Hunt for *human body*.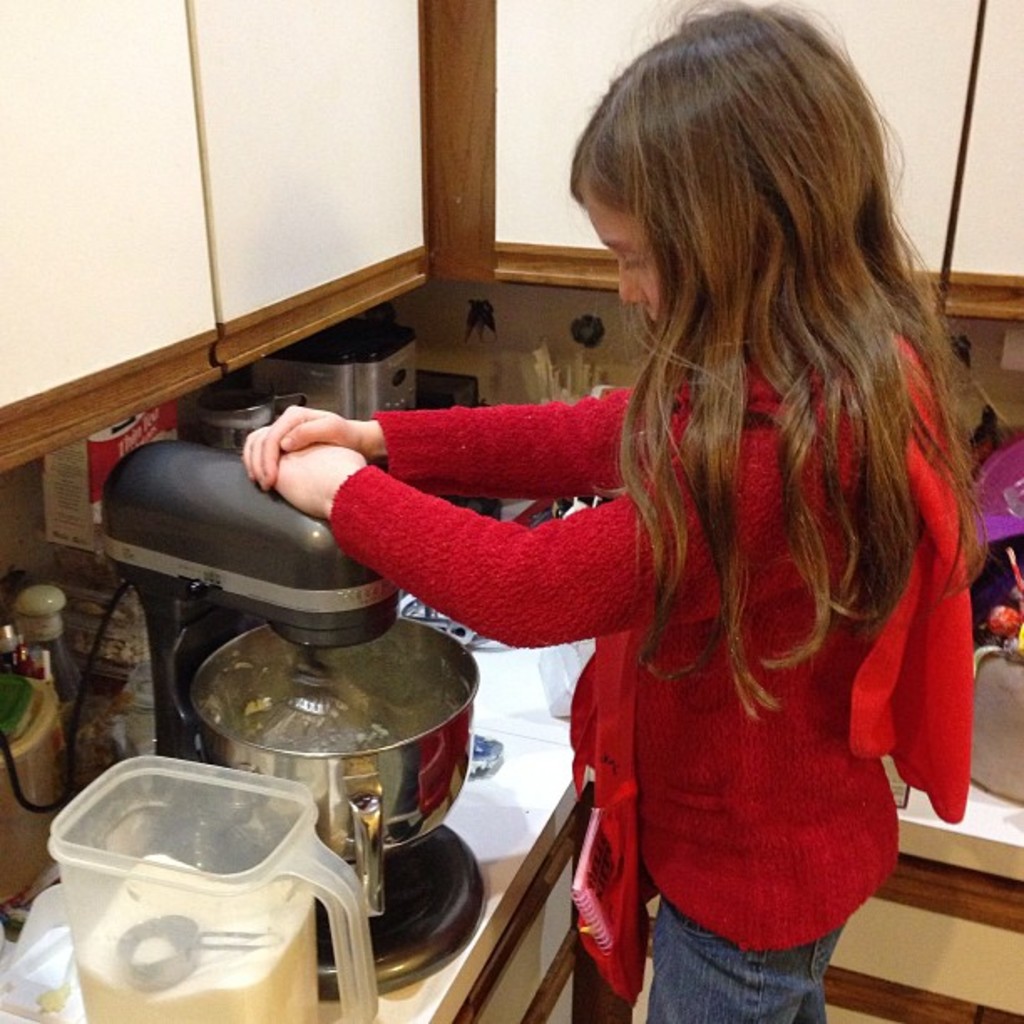
Hunted down at rect(338, 7, 997, 1021).
